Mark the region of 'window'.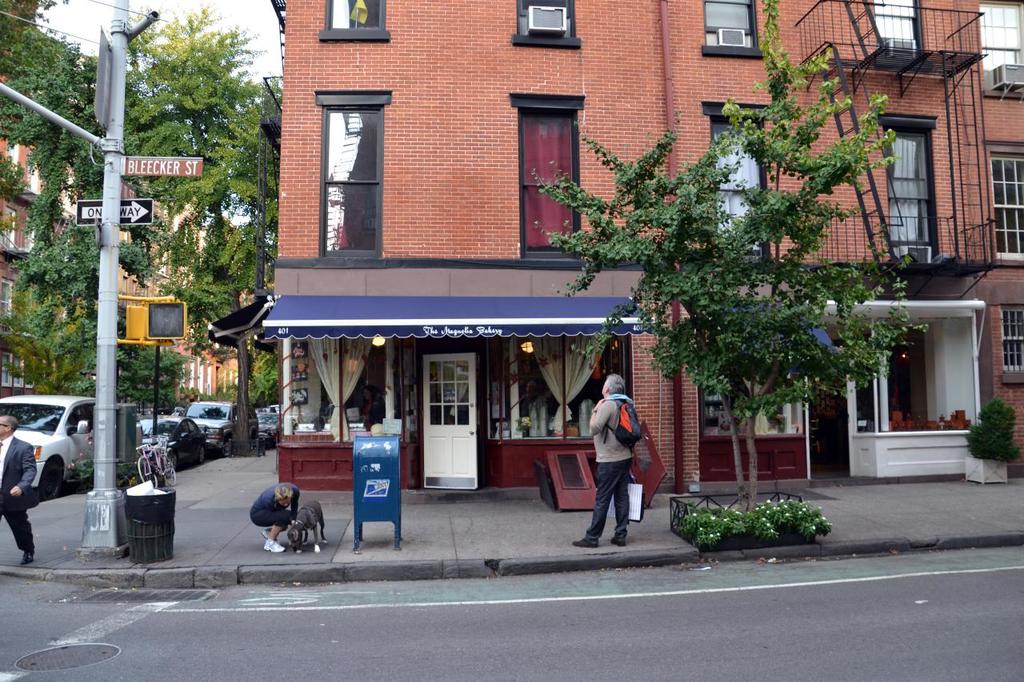
Region: (x1=508, y1=95, x2=585, y2=259).
